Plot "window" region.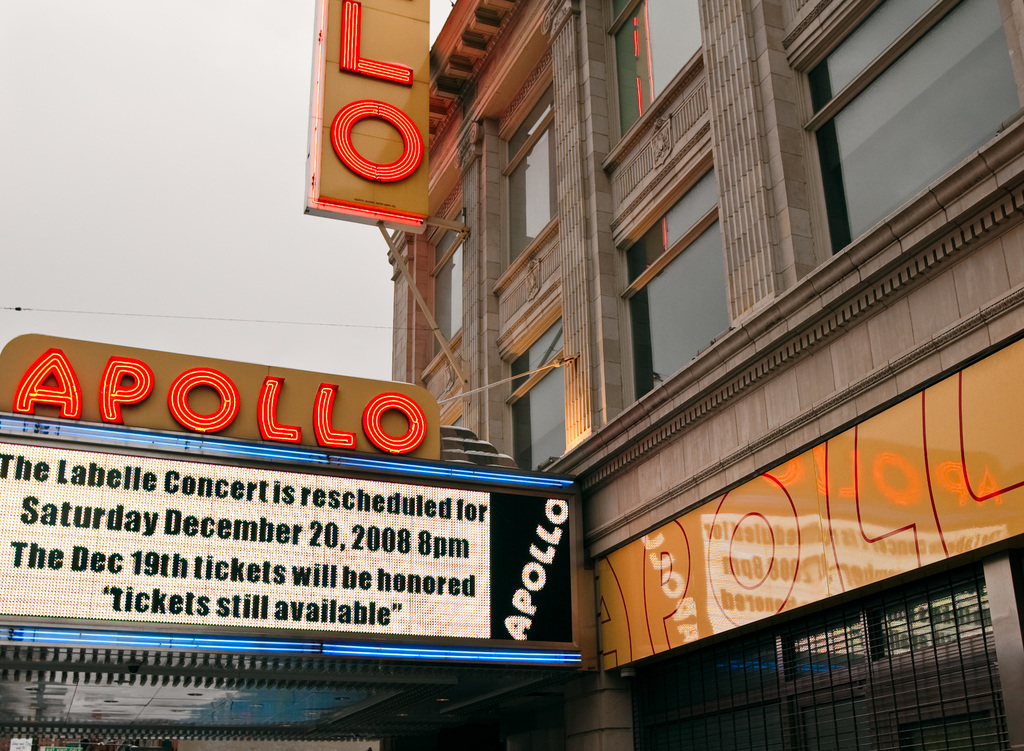
Plotted at box(612, 158, 746, 379).
